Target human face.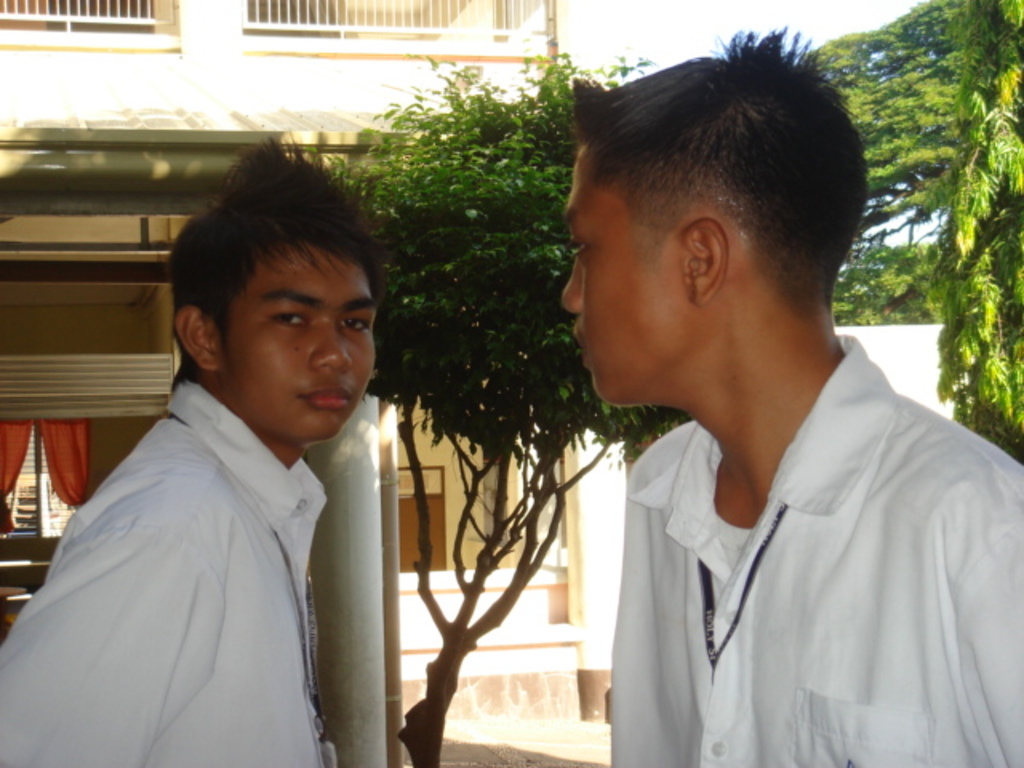
Target region: bbox=(214, 240, 376, 445).
